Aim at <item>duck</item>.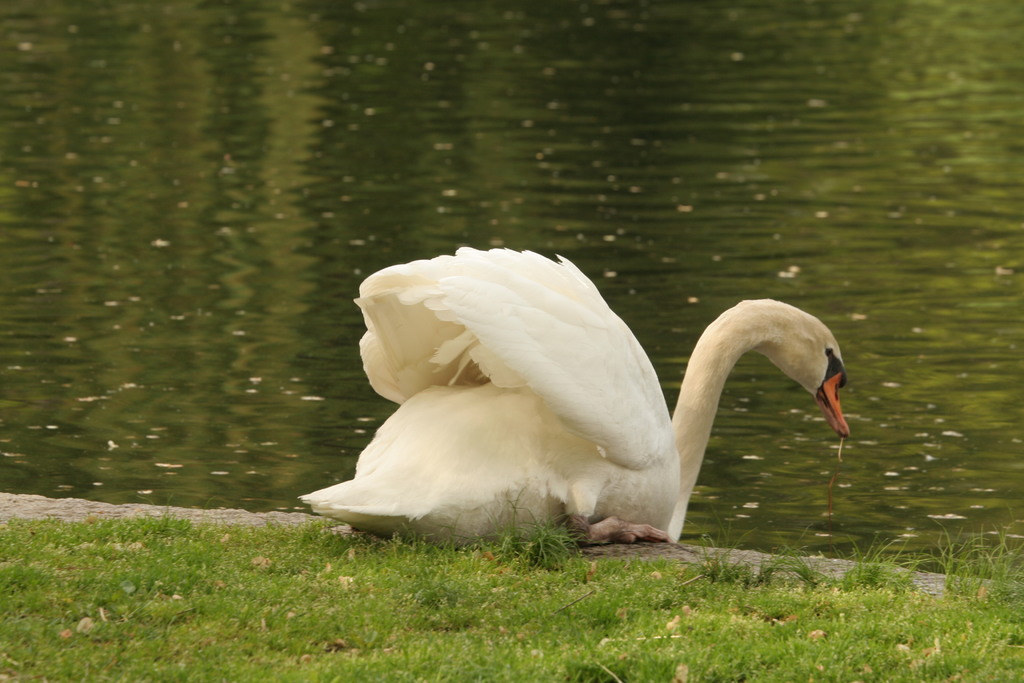
Aimed at locate(290, 240, 860, 579).
